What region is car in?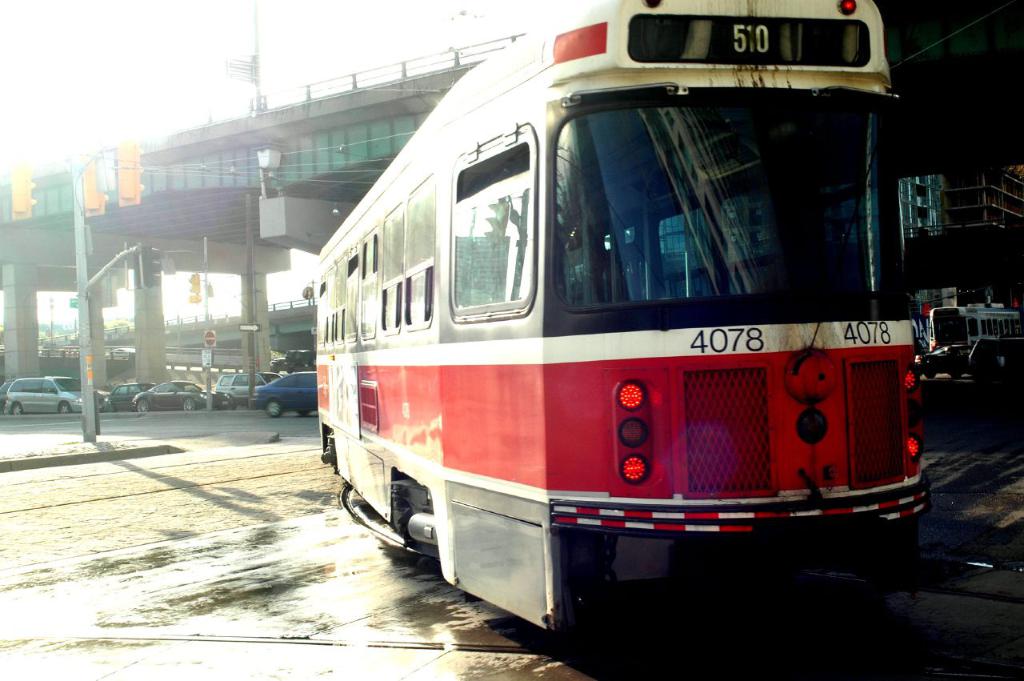
region(0, 377, 85, 411).
